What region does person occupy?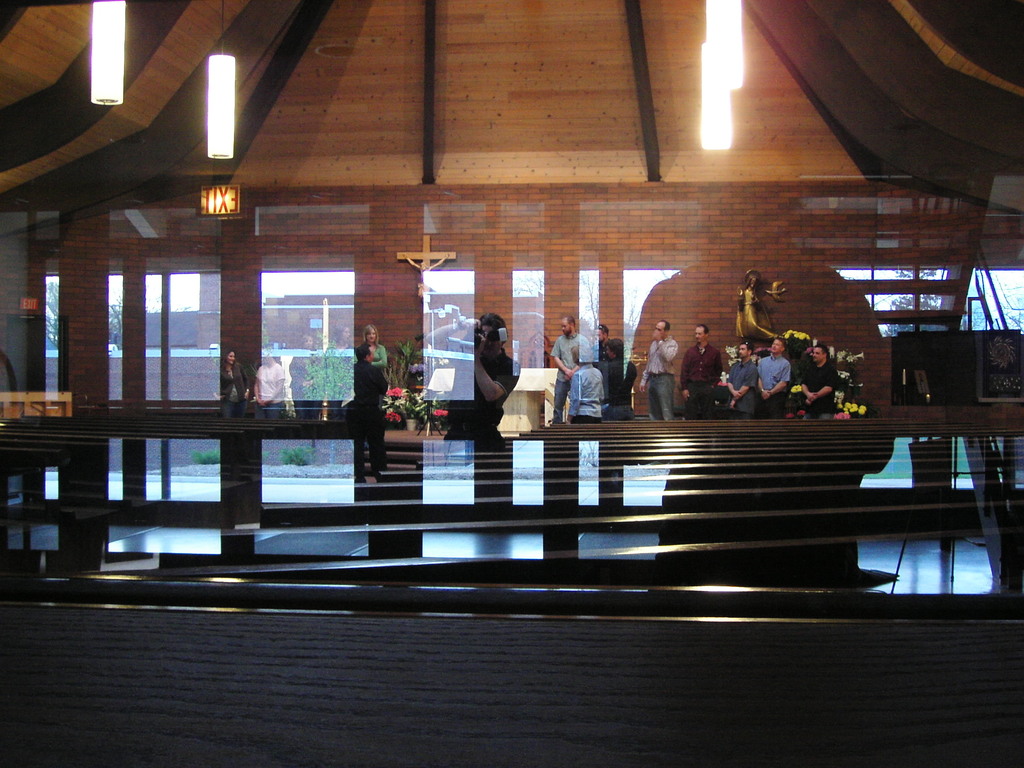
{"x1": 796, "y1": 344, "x2": 835, "y2": 418}.
